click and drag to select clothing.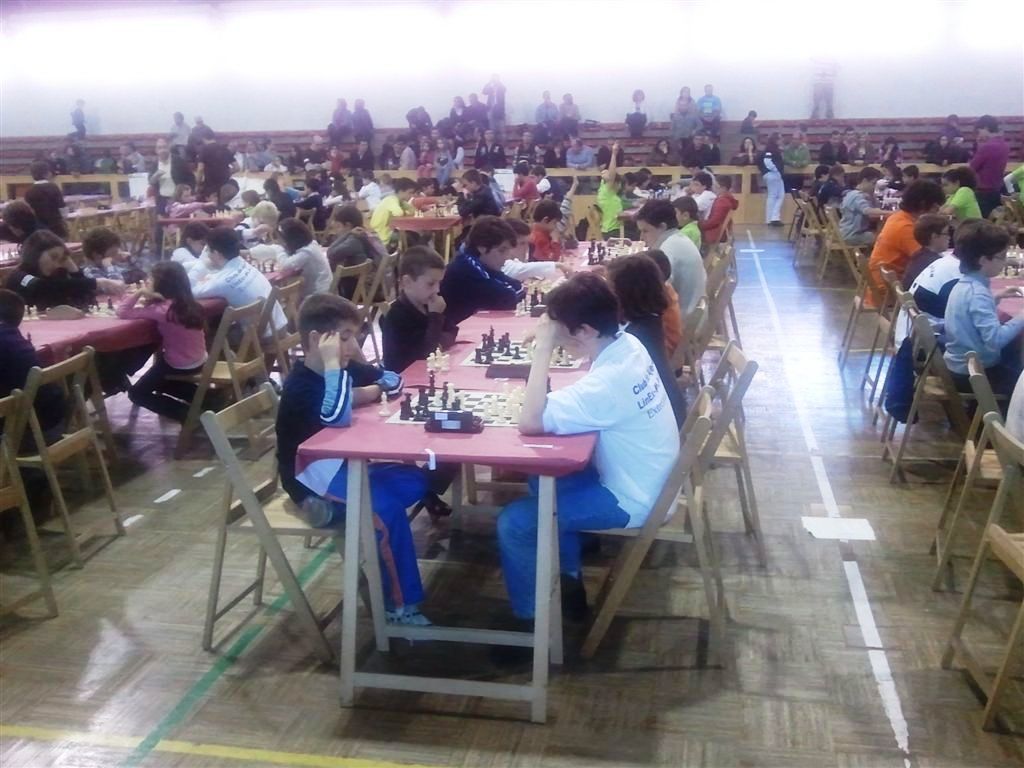
Selection: <bbox>332, 230, 371, 280</bbox>.
